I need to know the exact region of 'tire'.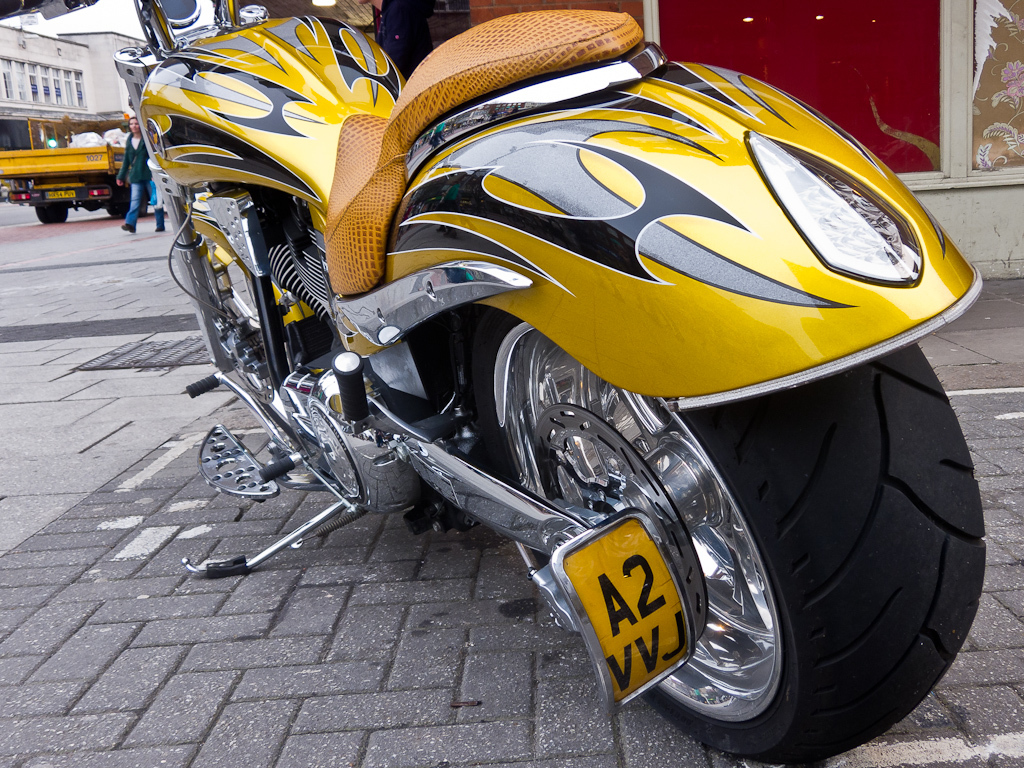
Region: 109/187/147/221.
